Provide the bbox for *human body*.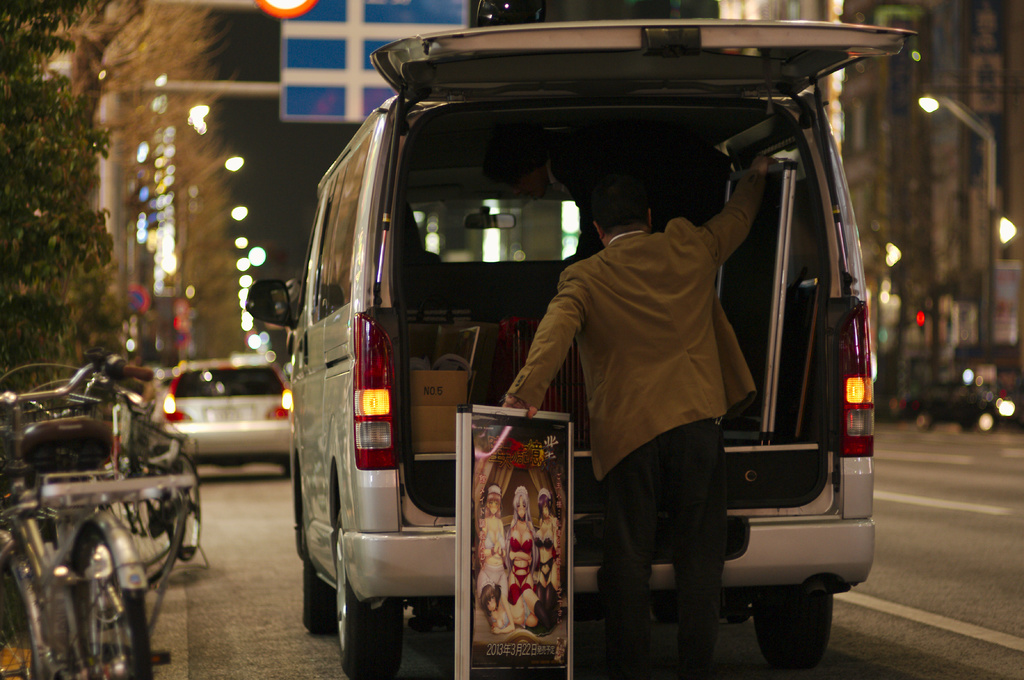
[left=506, top=519, right=554, bottom=637].
